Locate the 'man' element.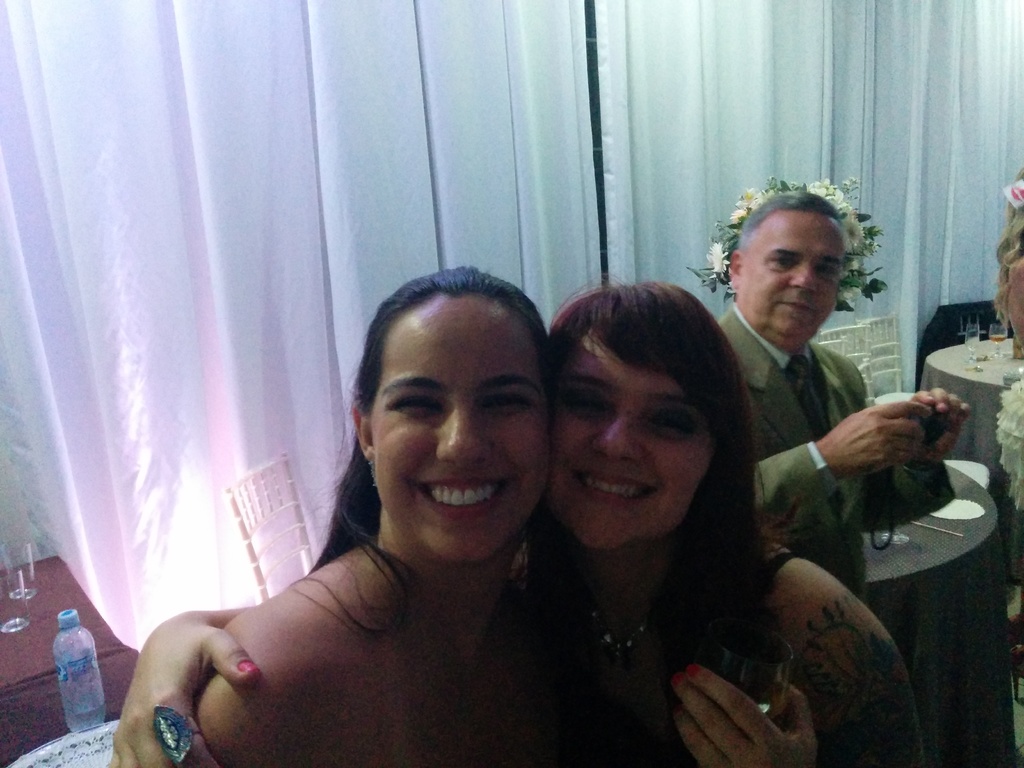
Element bbox: box(675, 200, 959, 591).
